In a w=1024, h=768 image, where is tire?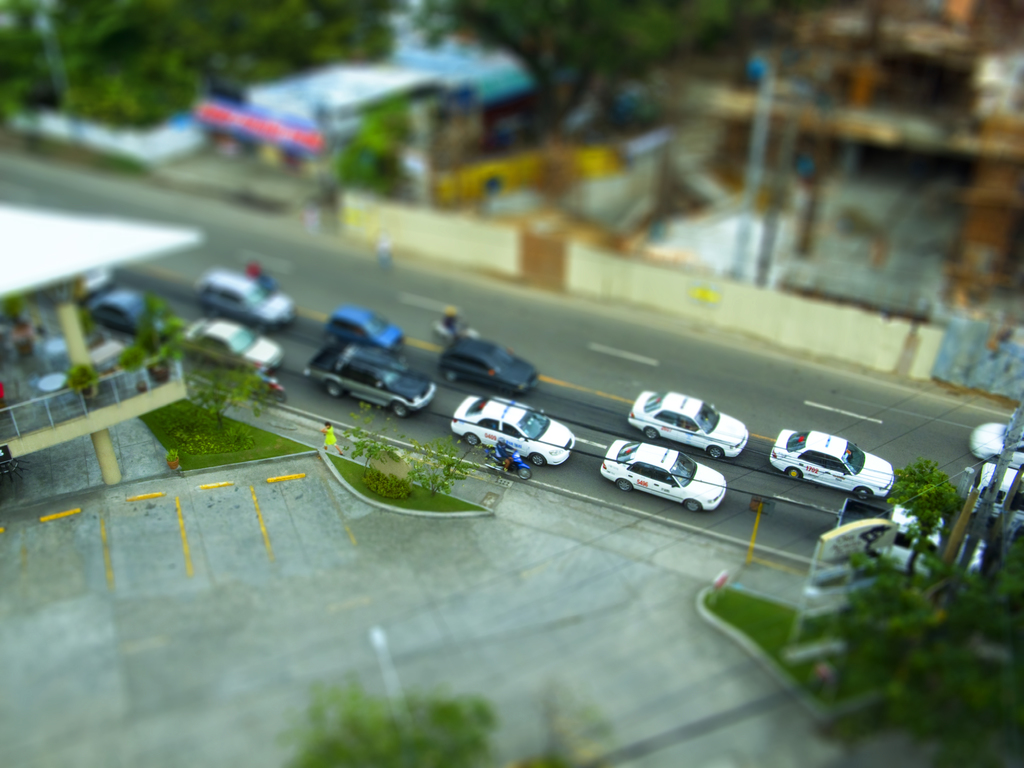
rect(463, 433, 481, 445).
